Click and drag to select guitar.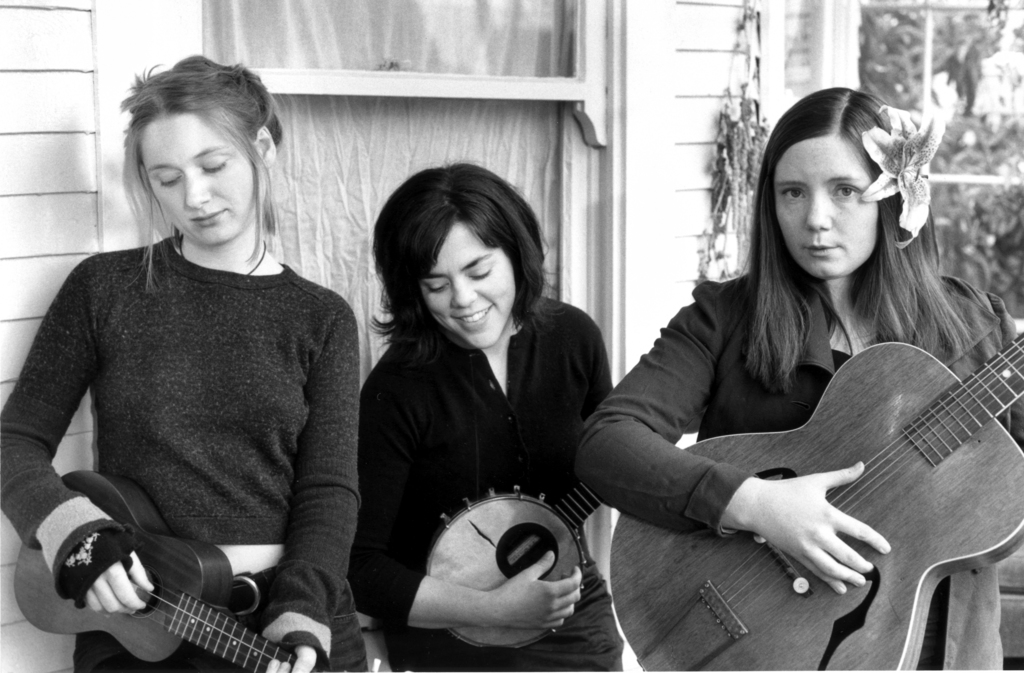
Selection: {"left": 607, "top": 329, "right": 1021, "bottom": 672}.
